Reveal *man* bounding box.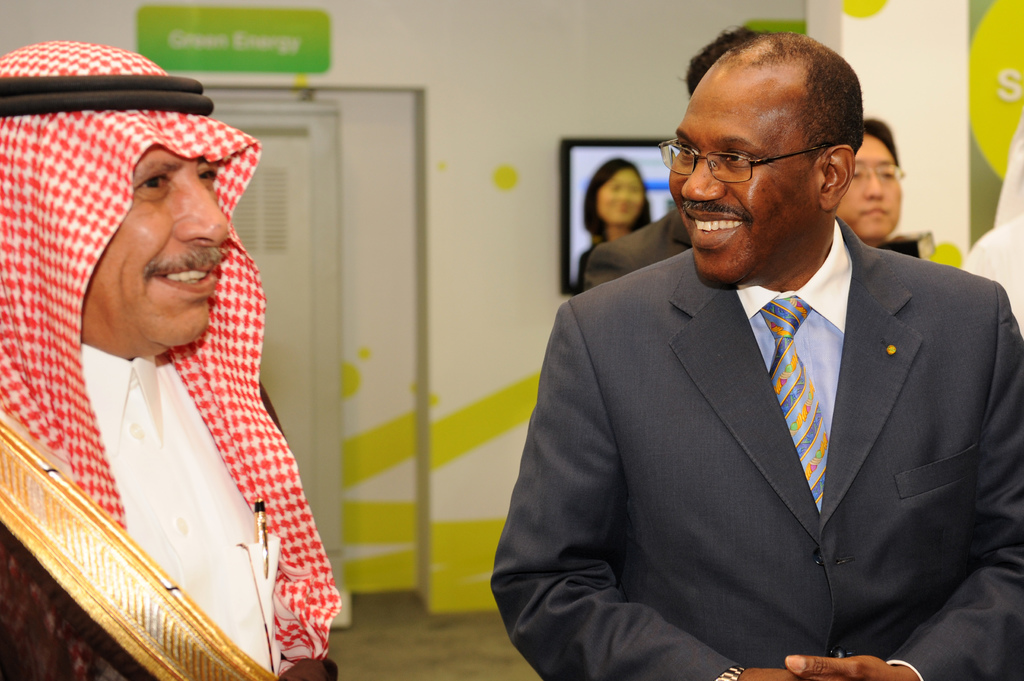
Revealed: [832,116,905,247].
